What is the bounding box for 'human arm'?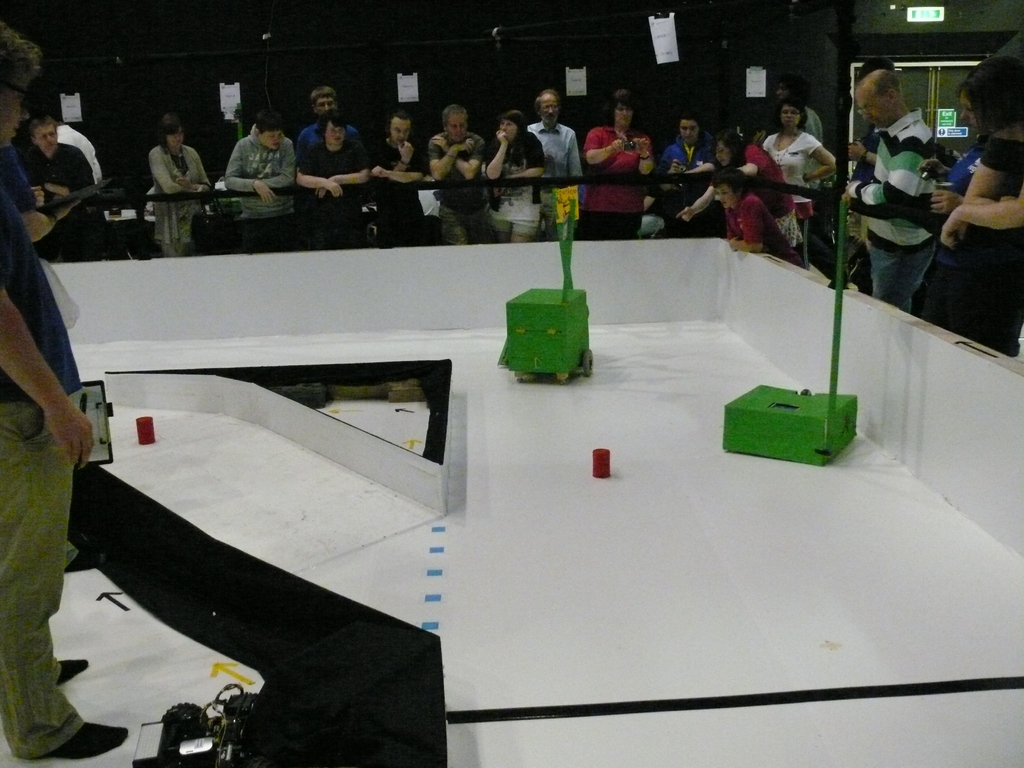
(left=6, top=312, right=75, bottom=494).
